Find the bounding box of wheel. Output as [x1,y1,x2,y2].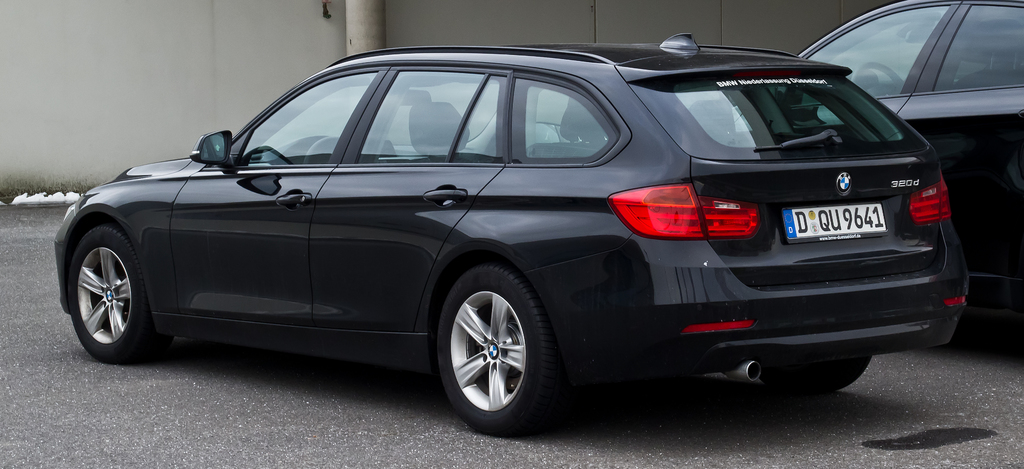
[67,224,155,360].
